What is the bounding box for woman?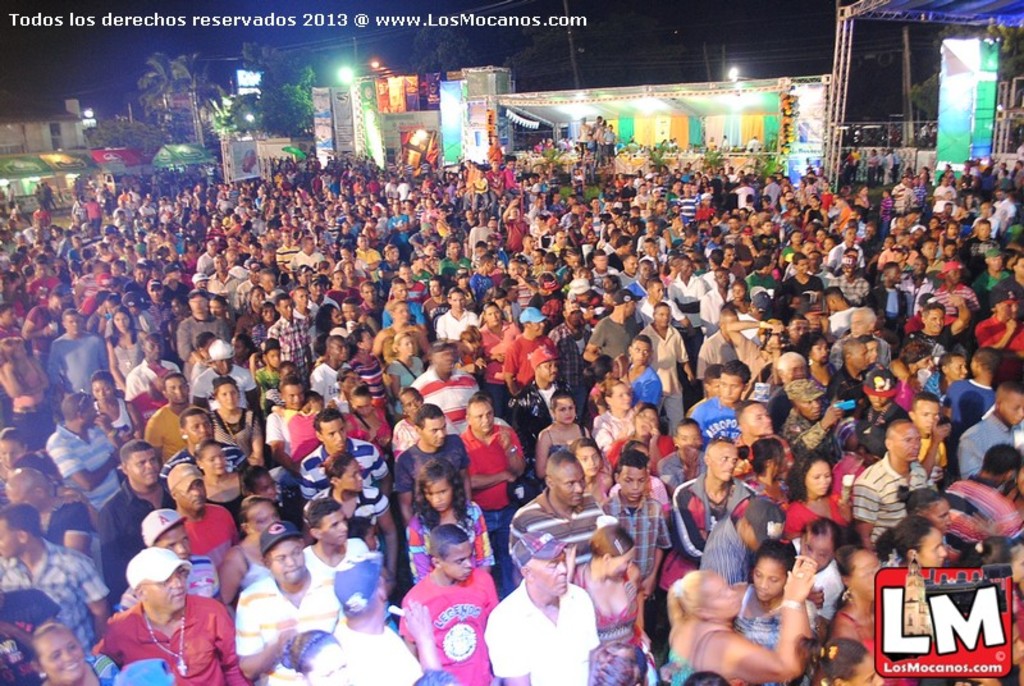
box(31, 623, 116, 685).
